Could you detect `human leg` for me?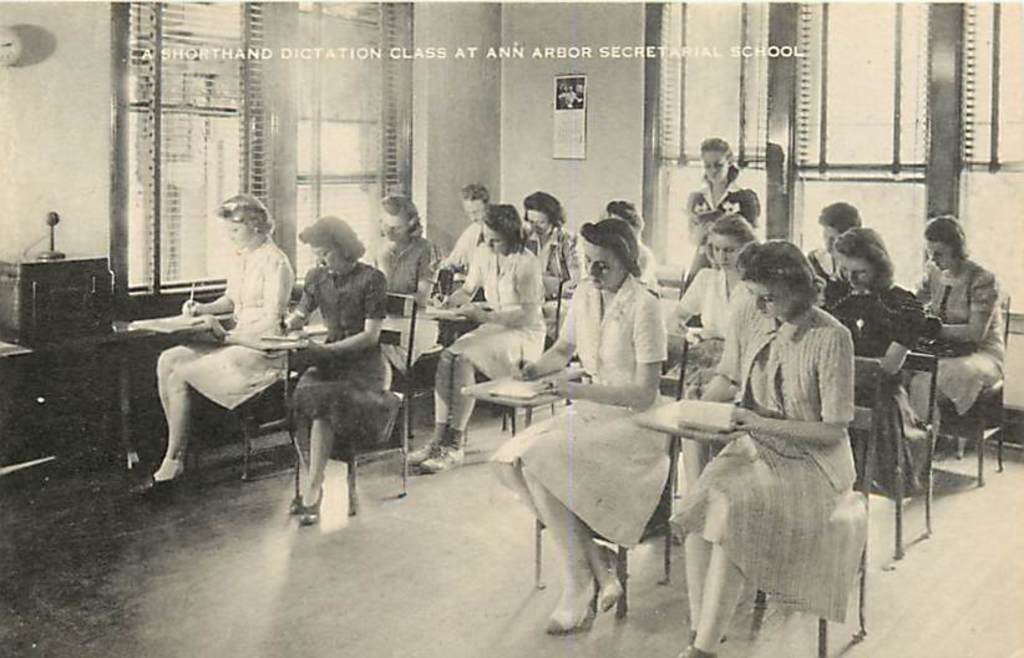
Detection result: 909,376,949,421.
